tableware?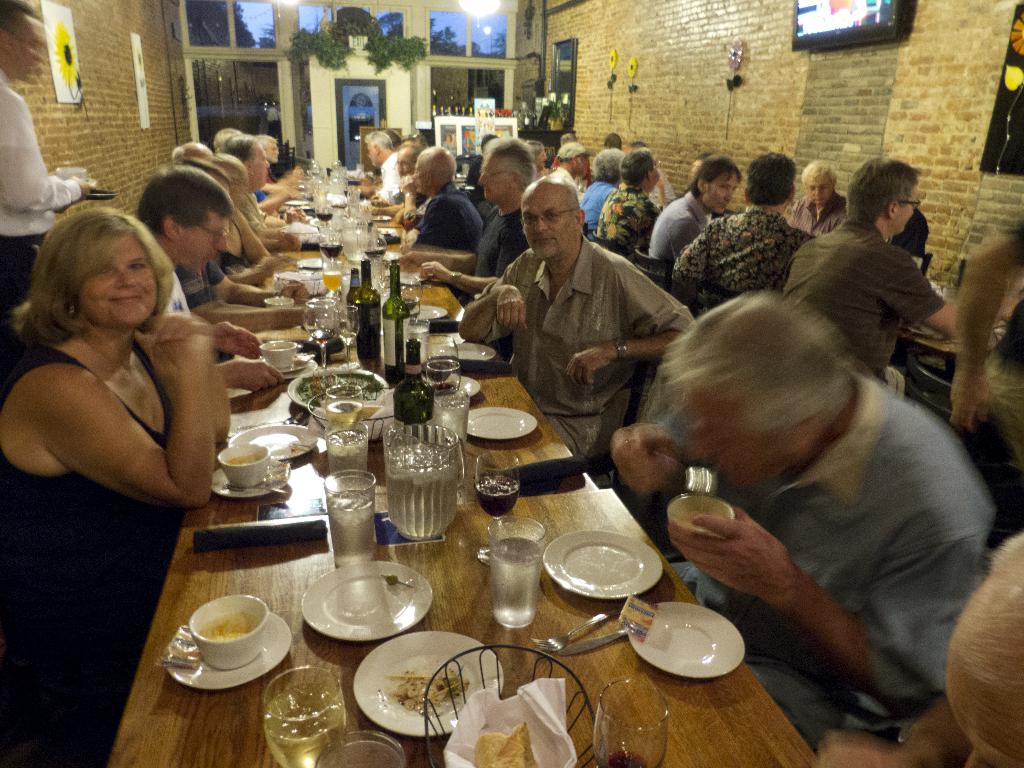
[530, 609, 613, 653]
